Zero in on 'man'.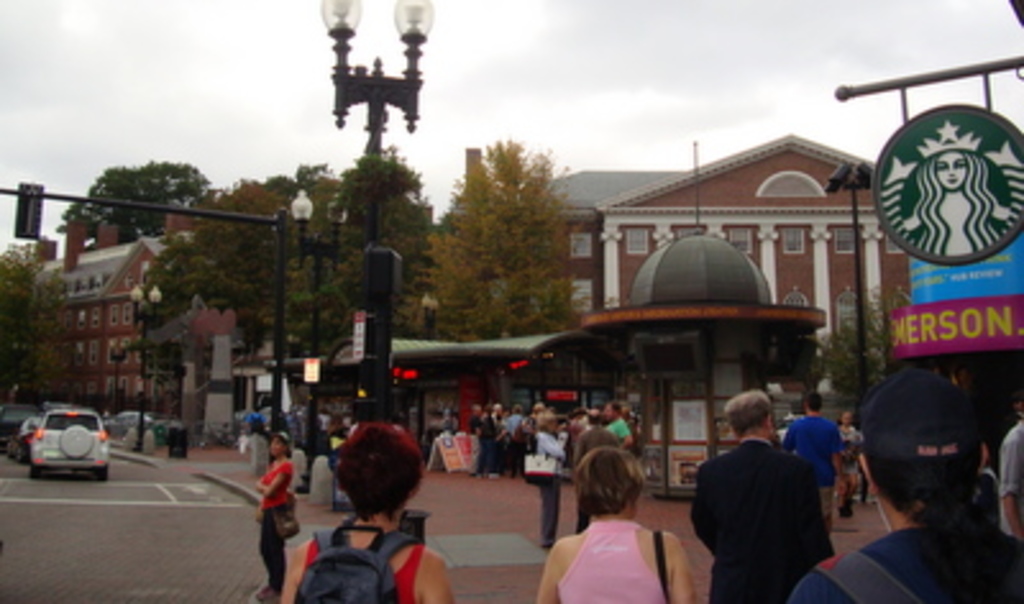
Zeroed in: [604, 399, 637, 453].
